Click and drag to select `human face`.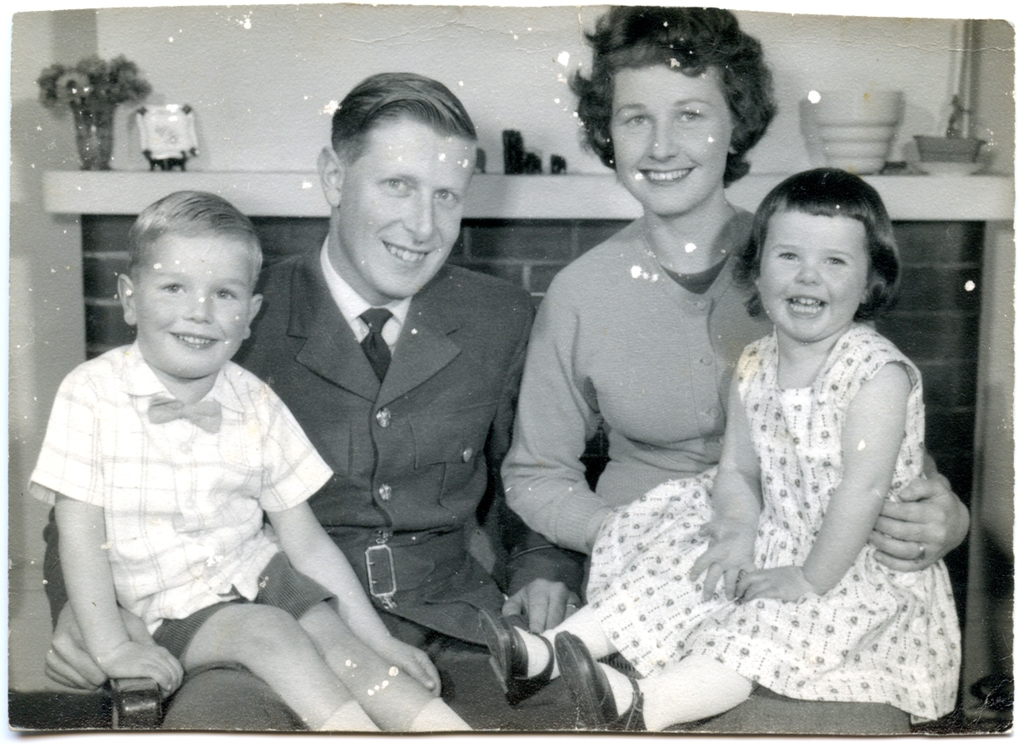
Selection: [left=760, top=211, right=869, bottom=340].
